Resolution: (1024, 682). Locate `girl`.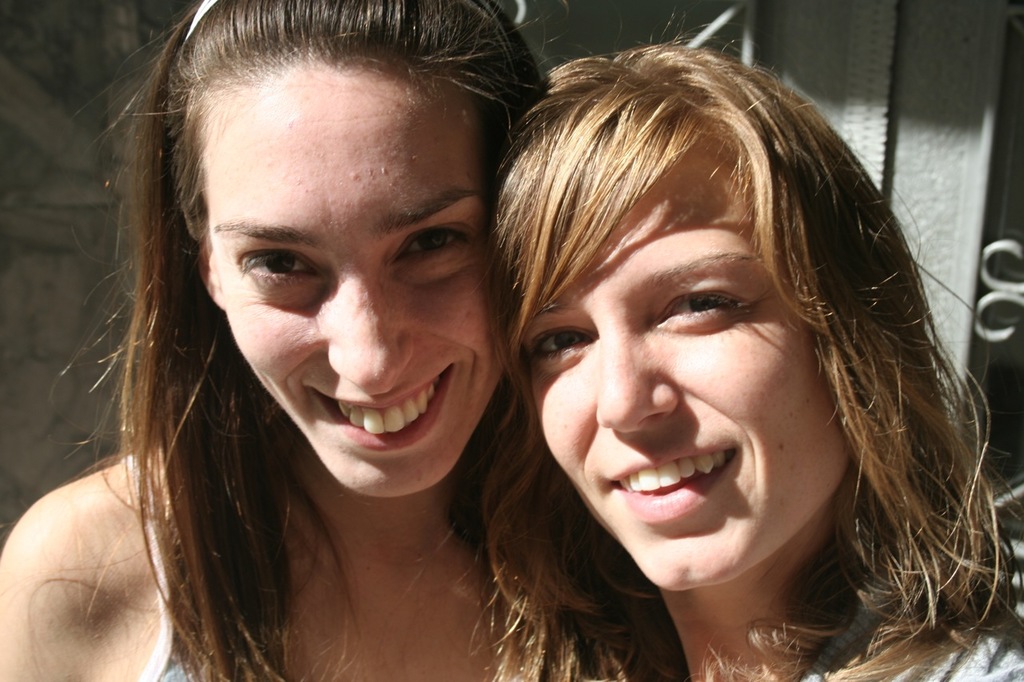
x1=0 y1=0 x2=614 y2=681.
